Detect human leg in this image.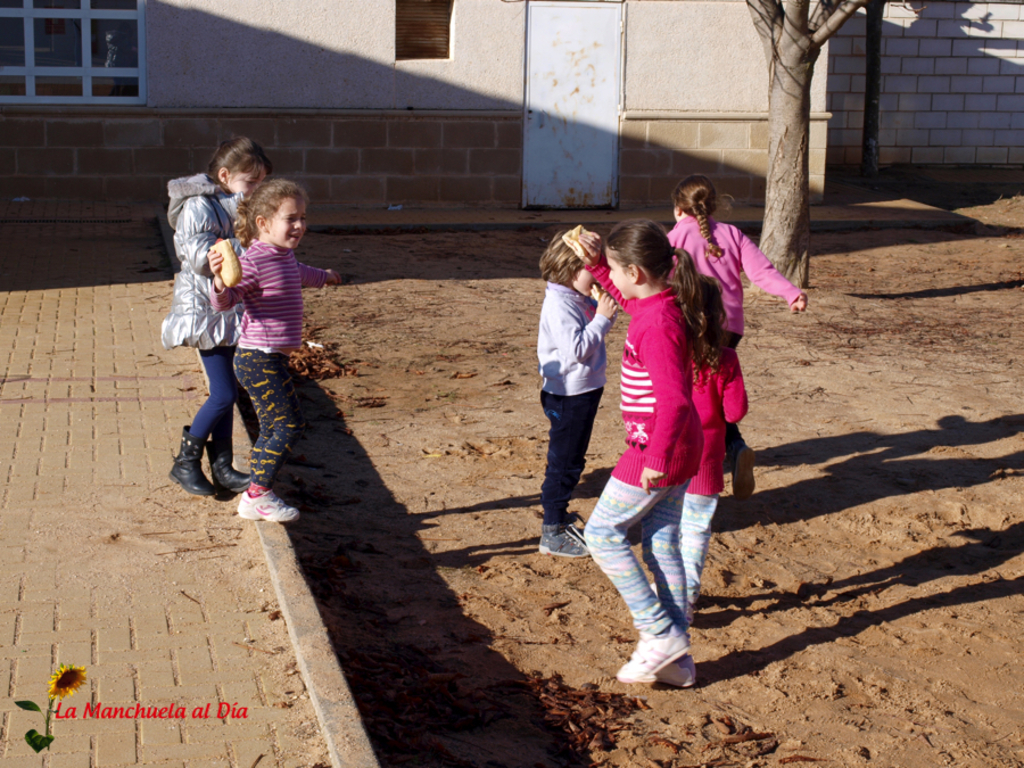
Detection: <bbox>728, 313, 751, 502</bbox>.
